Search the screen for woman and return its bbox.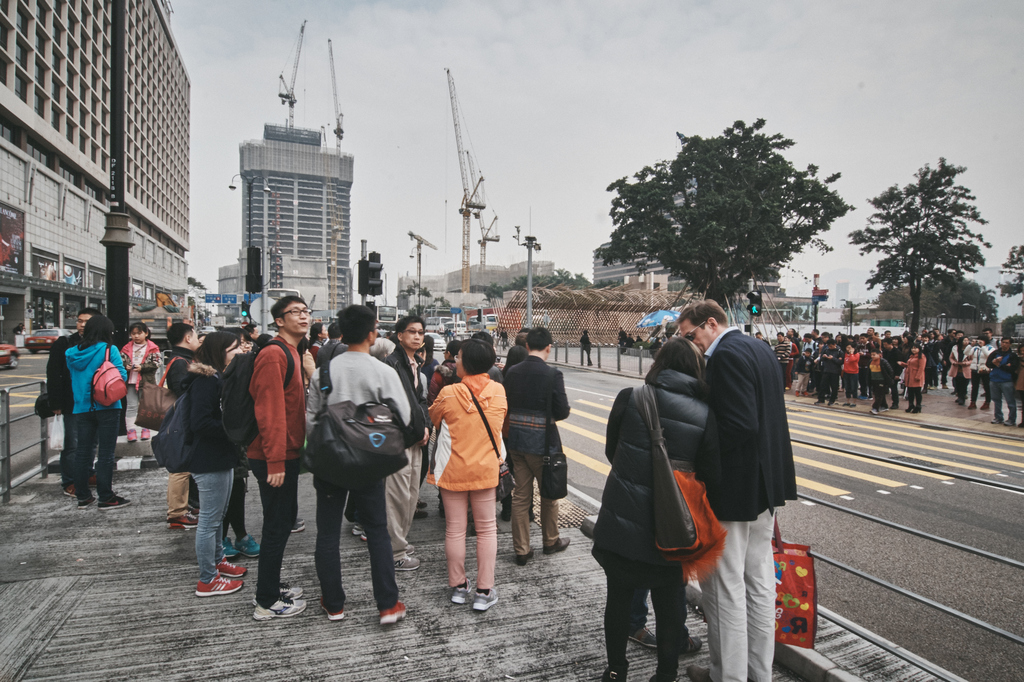
Found: [890, 335, 906, 350].
